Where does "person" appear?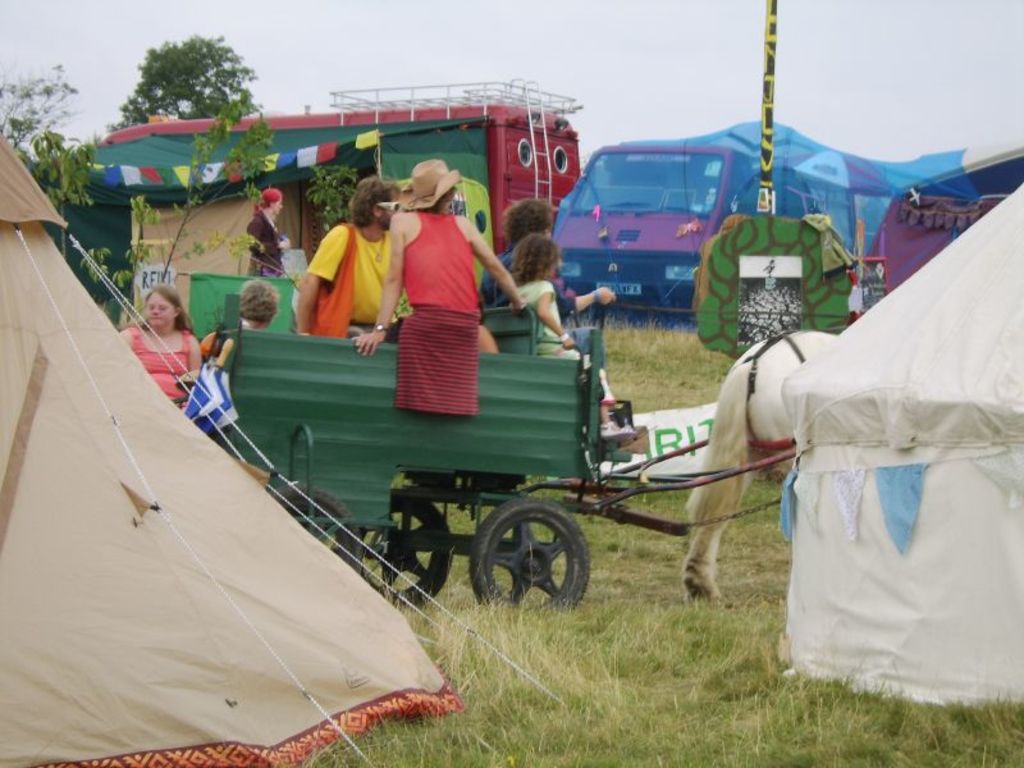
Appears at crop(360, 157, 520, 415).
